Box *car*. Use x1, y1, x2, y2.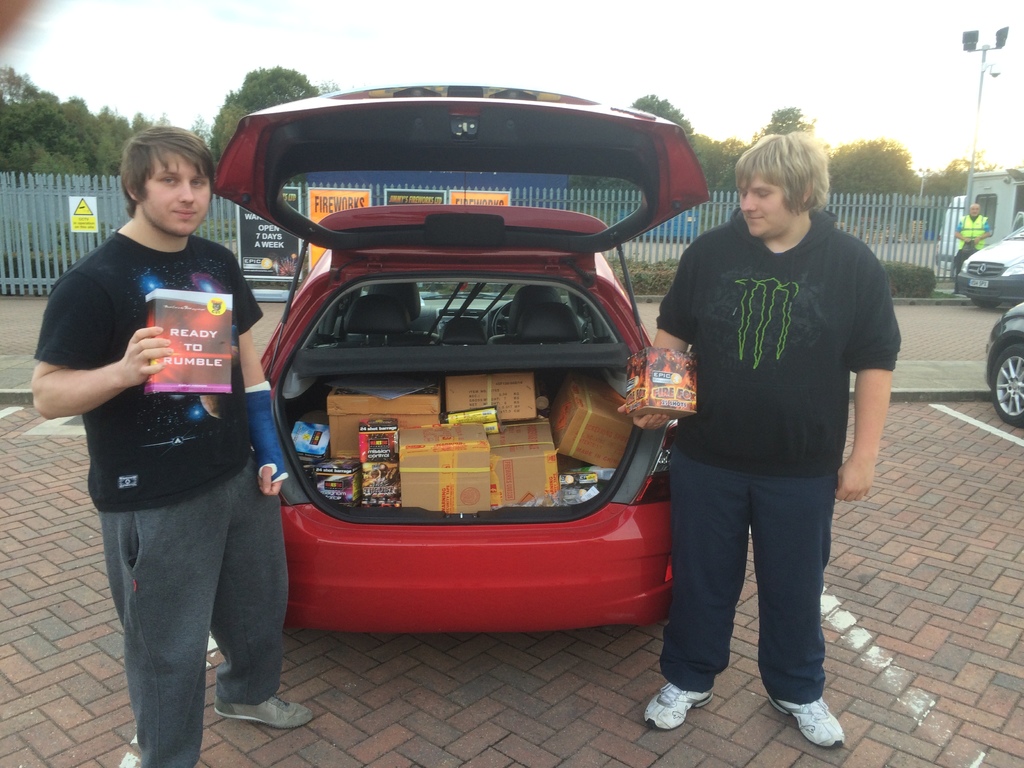
983, 303, 1023, 428.
